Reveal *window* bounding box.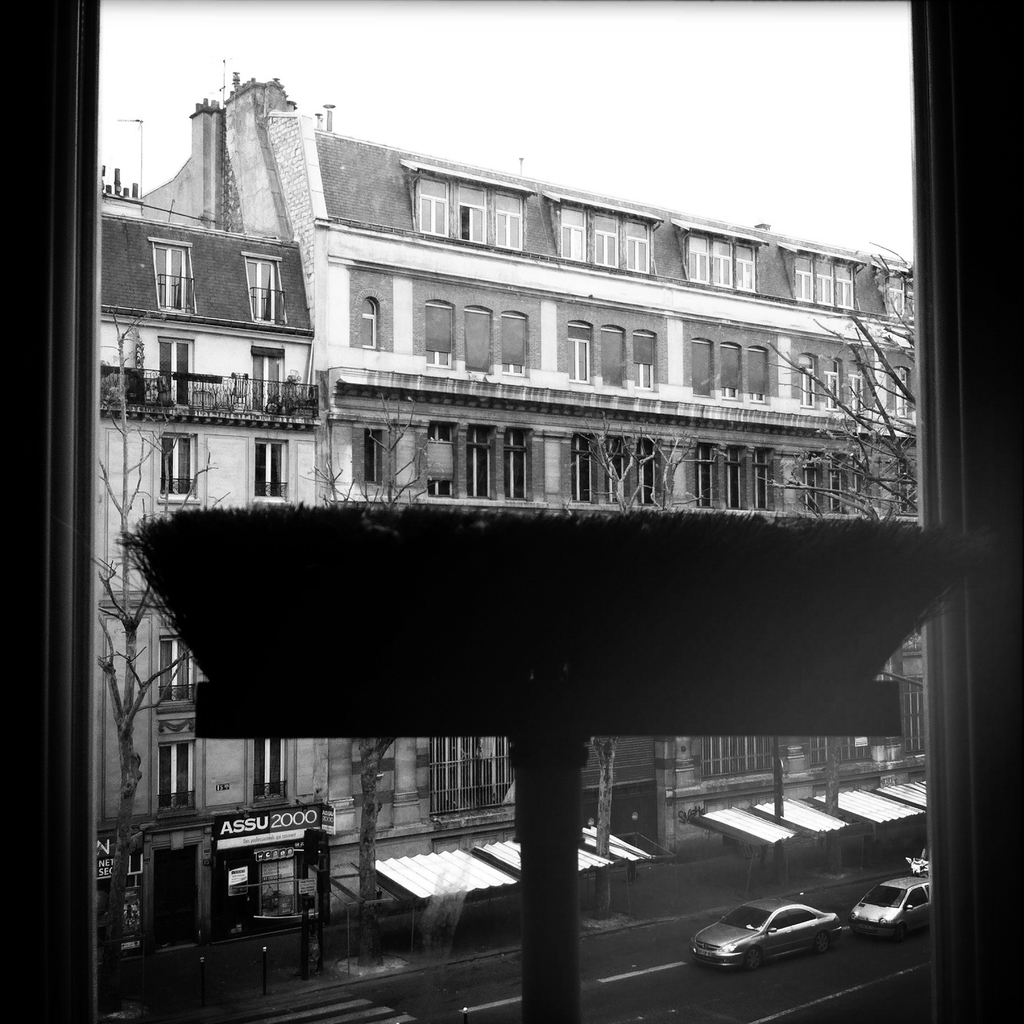
Revealed: {"left": 248, "top": 431, "right": 298, "bottom": 510}.
